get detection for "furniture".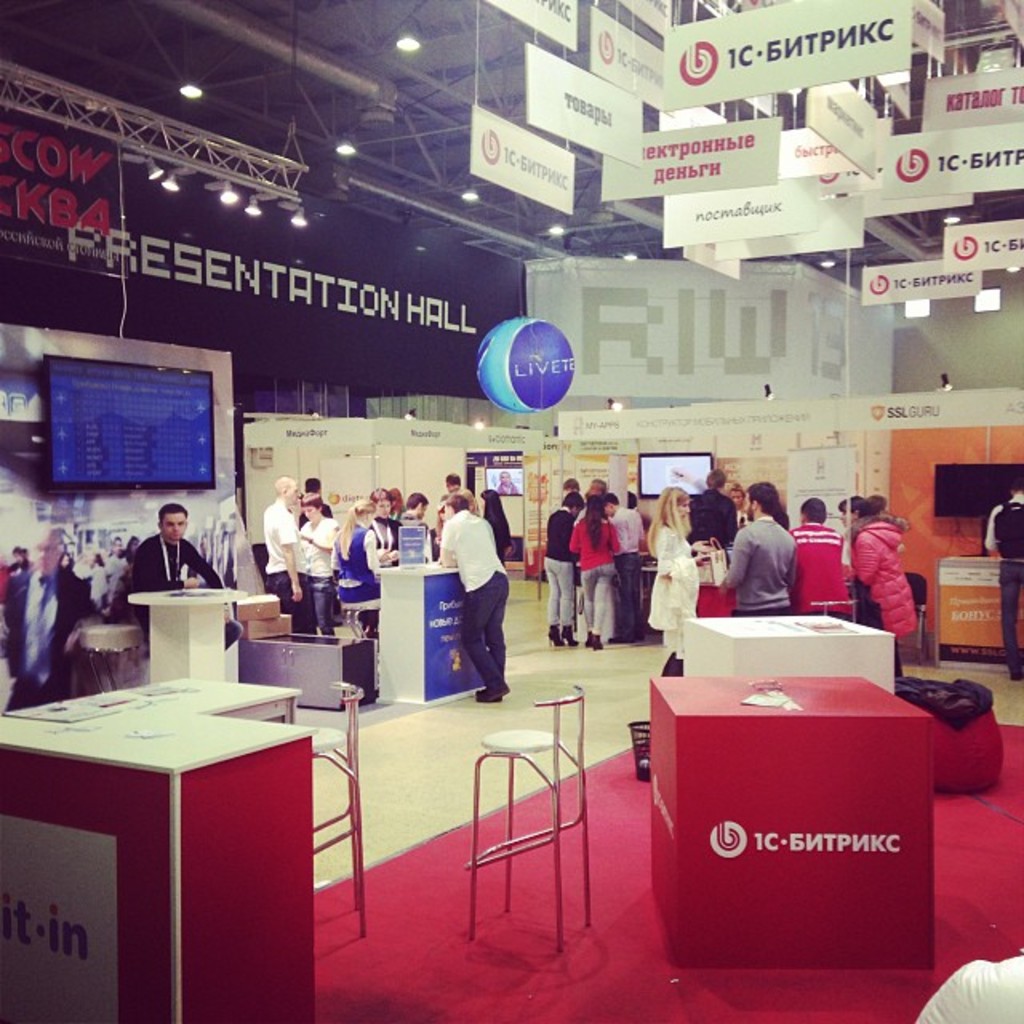
Detection: select_region(128, 589, 251, 683).
